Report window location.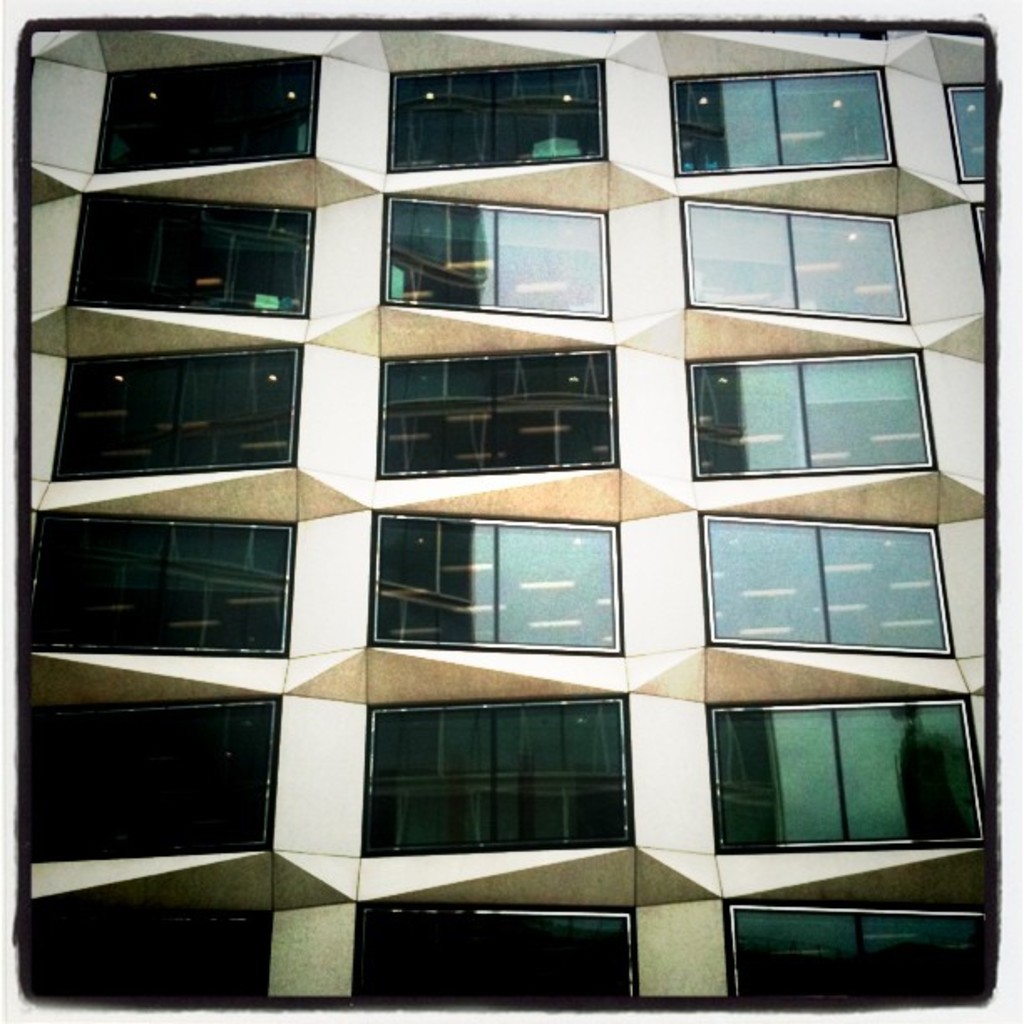
Report: box(87, 189, 315, 315).
